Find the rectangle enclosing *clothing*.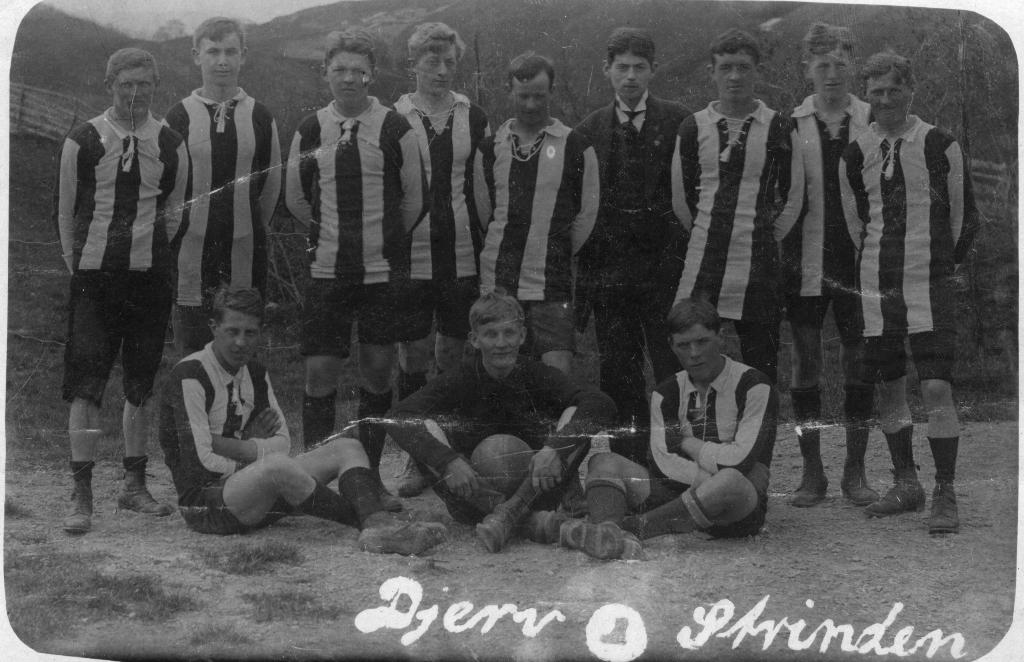
[359, 396, 390, 461].
